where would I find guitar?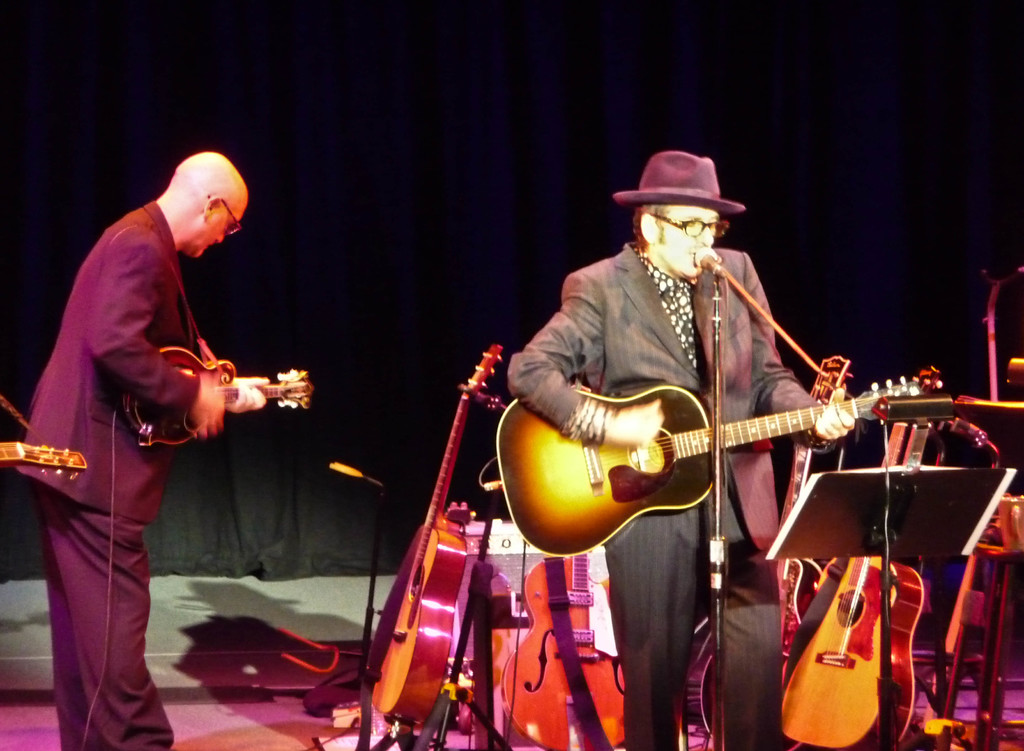
At (x1=486, y1=550, x2=637, y2=750).
